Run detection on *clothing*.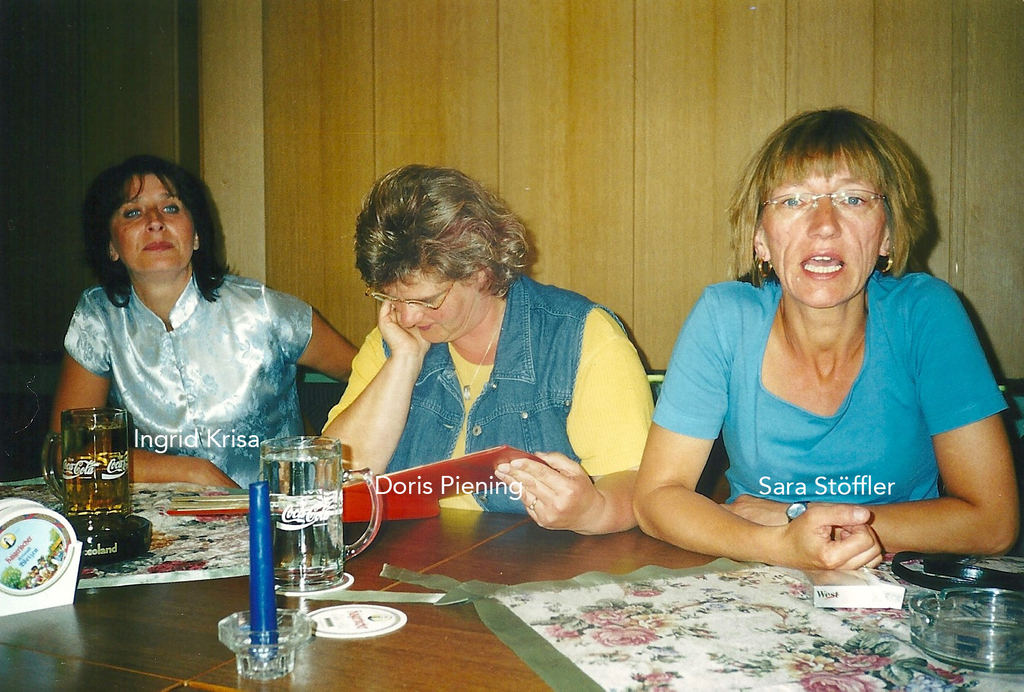
Result: 381/272/623/506.
